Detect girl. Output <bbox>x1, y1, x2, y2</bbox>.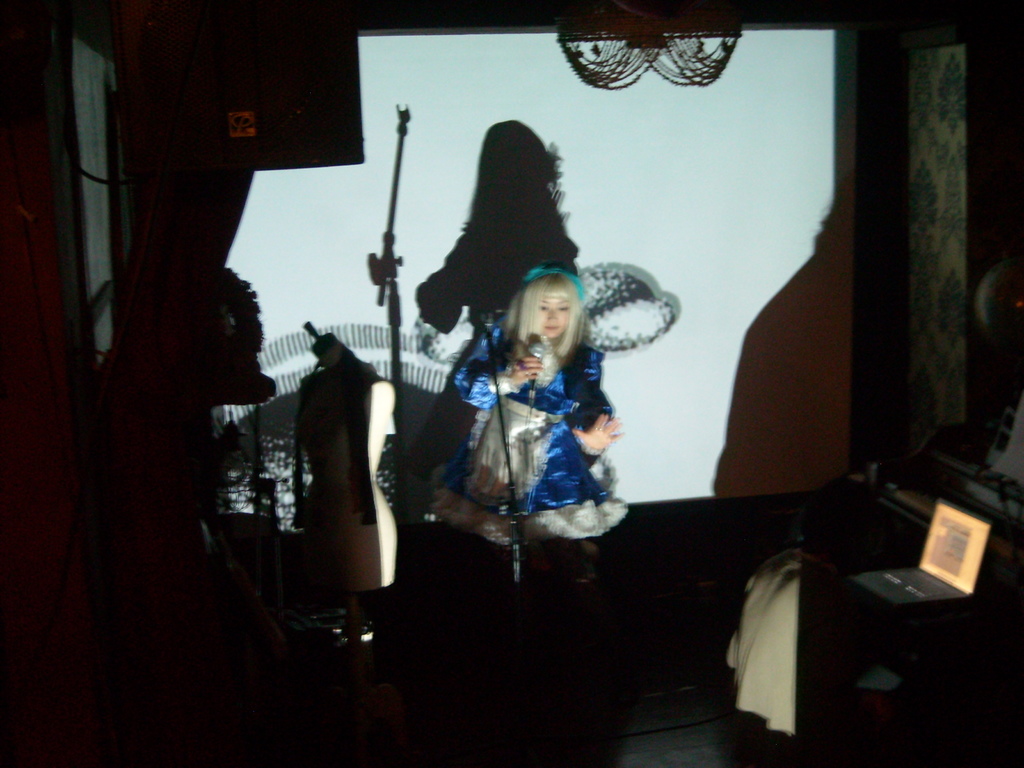
<bbox>446, 263, 625, 542</bbox>.
